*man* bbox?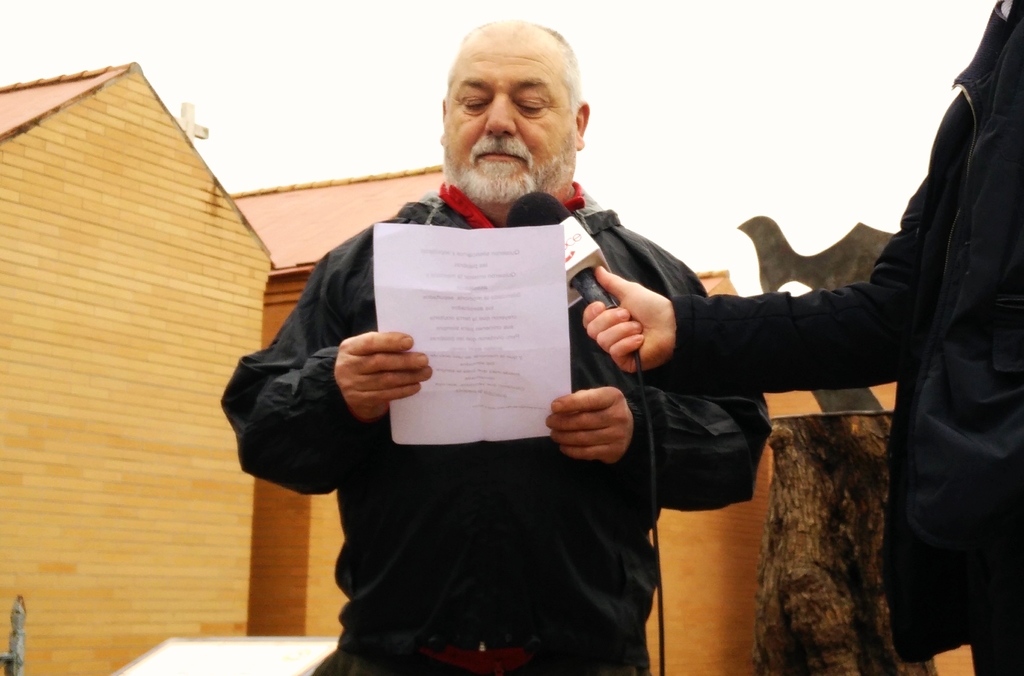
<box>573,0,1023,675</box>
